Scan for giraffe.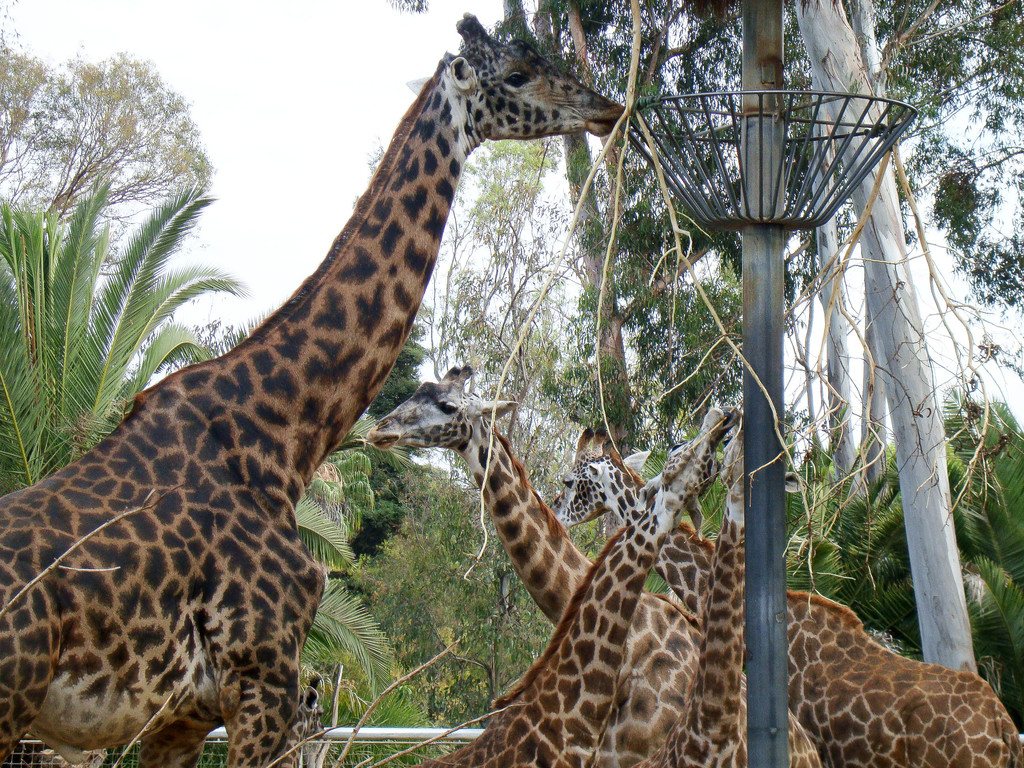
Scan result: x1=433, y1=398, x2=732, y2=767.
